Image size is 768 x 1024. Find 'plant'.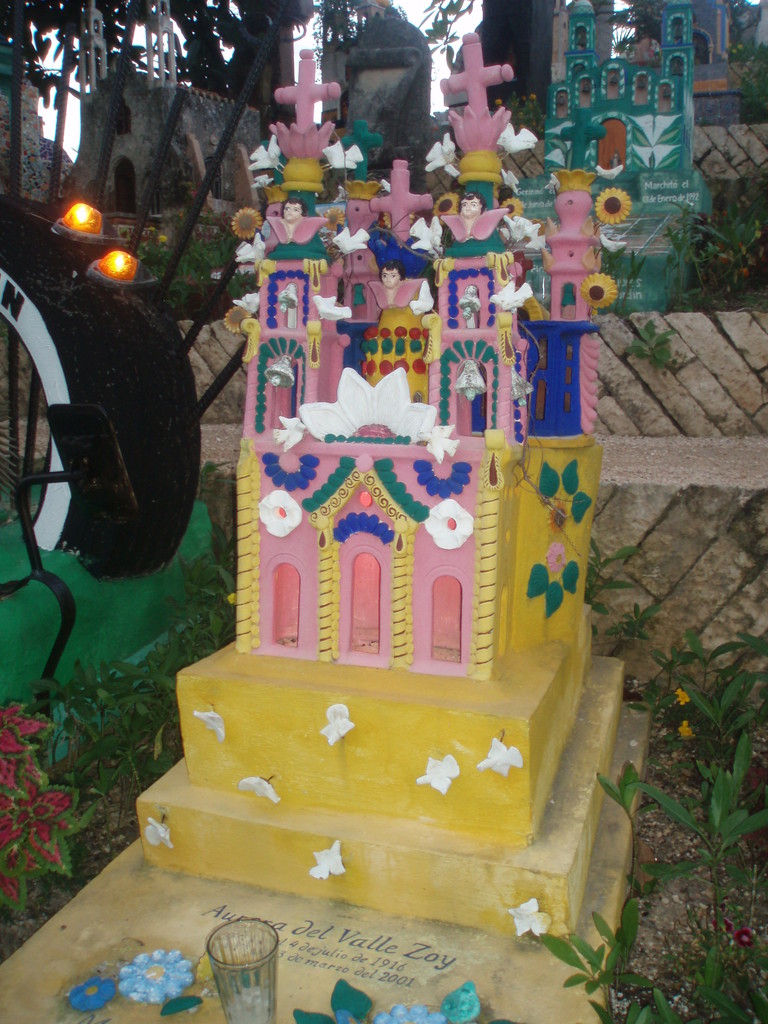
region(19, 356, 241, 932).
